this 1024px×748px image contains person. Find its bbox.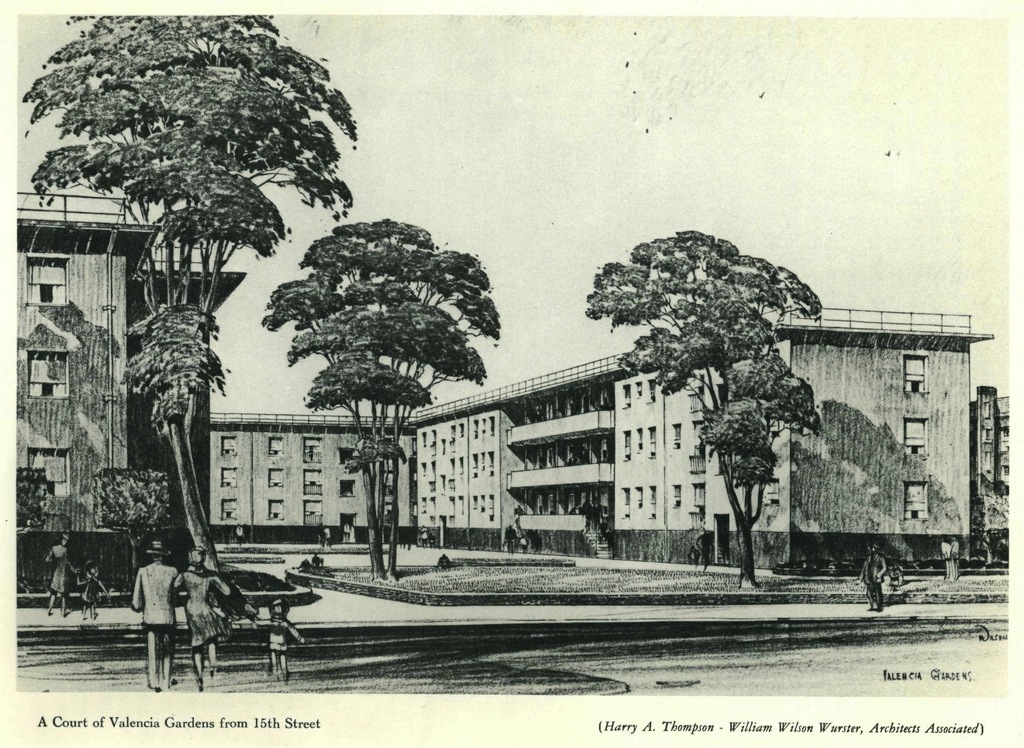
129:542:184:691.
